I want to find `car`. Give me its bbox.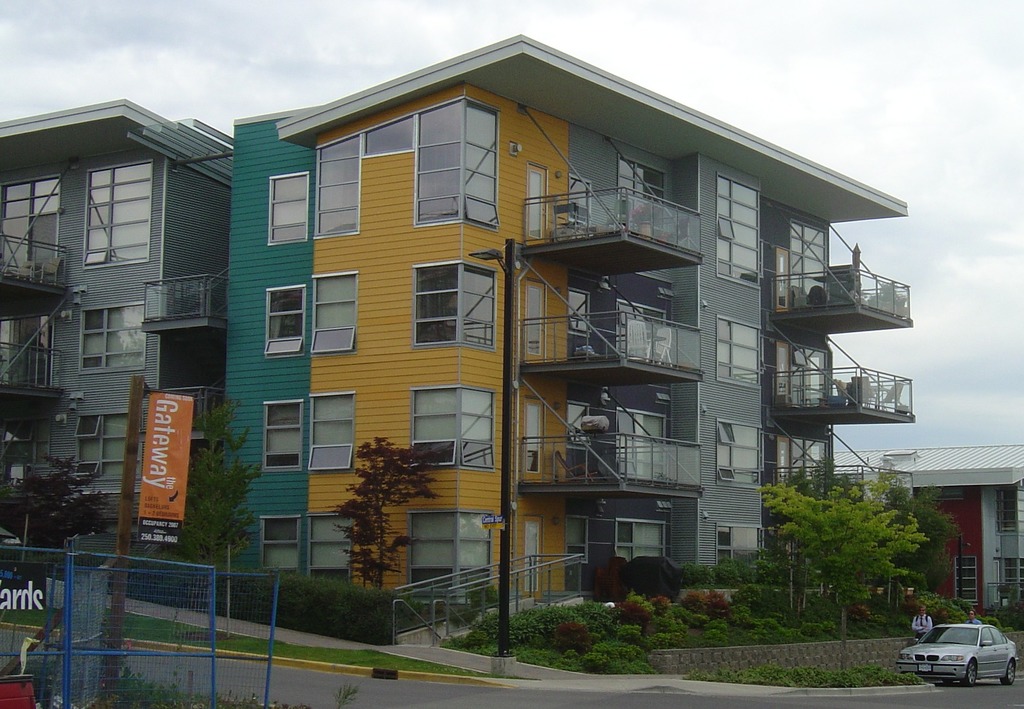
(left=910, top=630, right=1015, bottom=696).
